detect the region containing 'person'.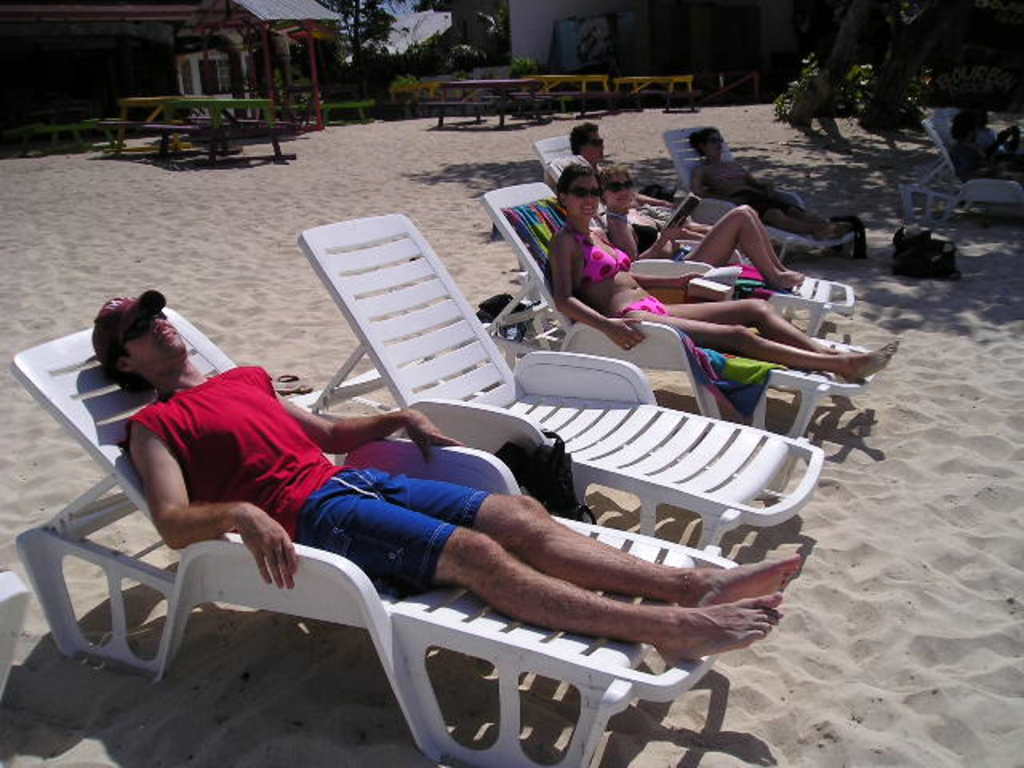
box(562, 115, 686, 224).
